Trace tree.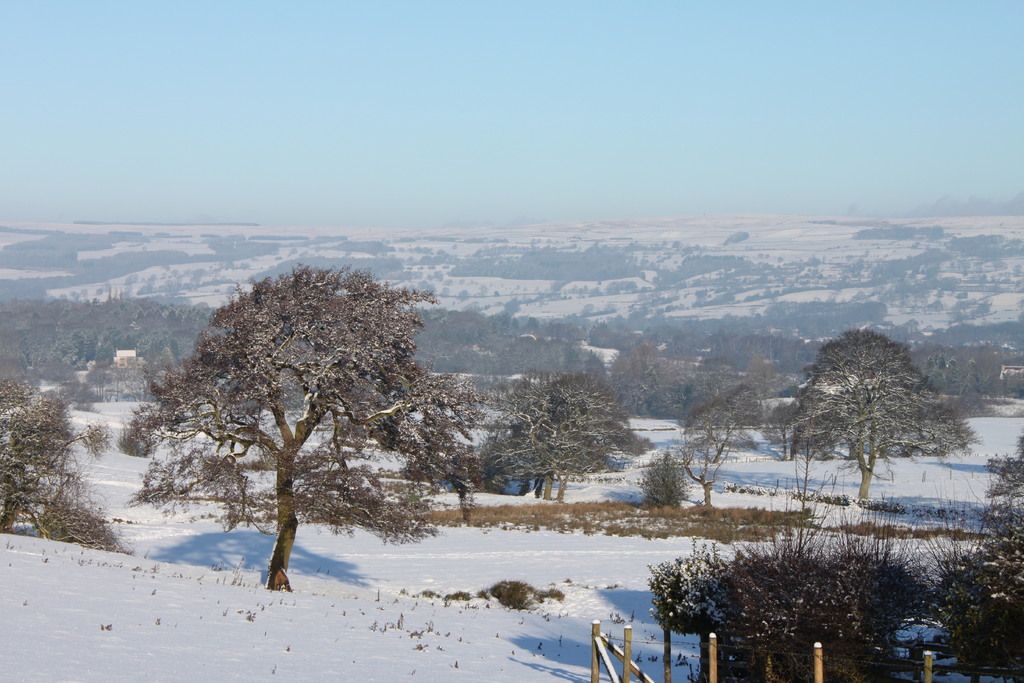
Traced to bbox(785, 317, 979, 511).
